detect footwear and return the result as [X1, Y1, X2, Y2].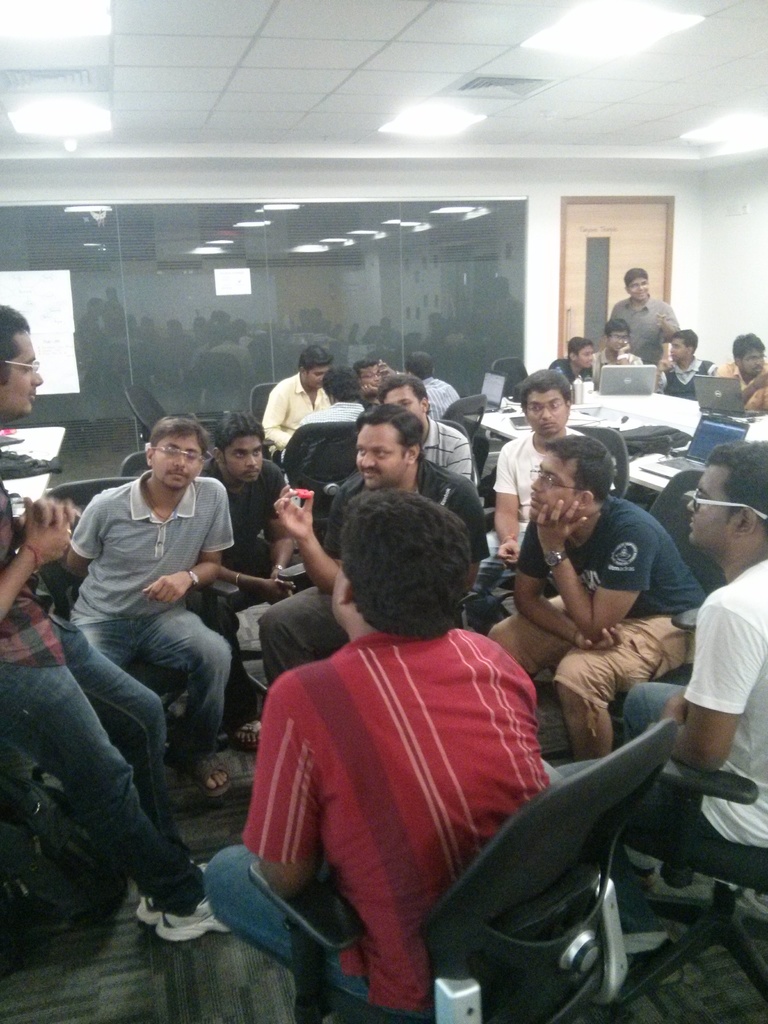
[134, 858, 216, 924].
